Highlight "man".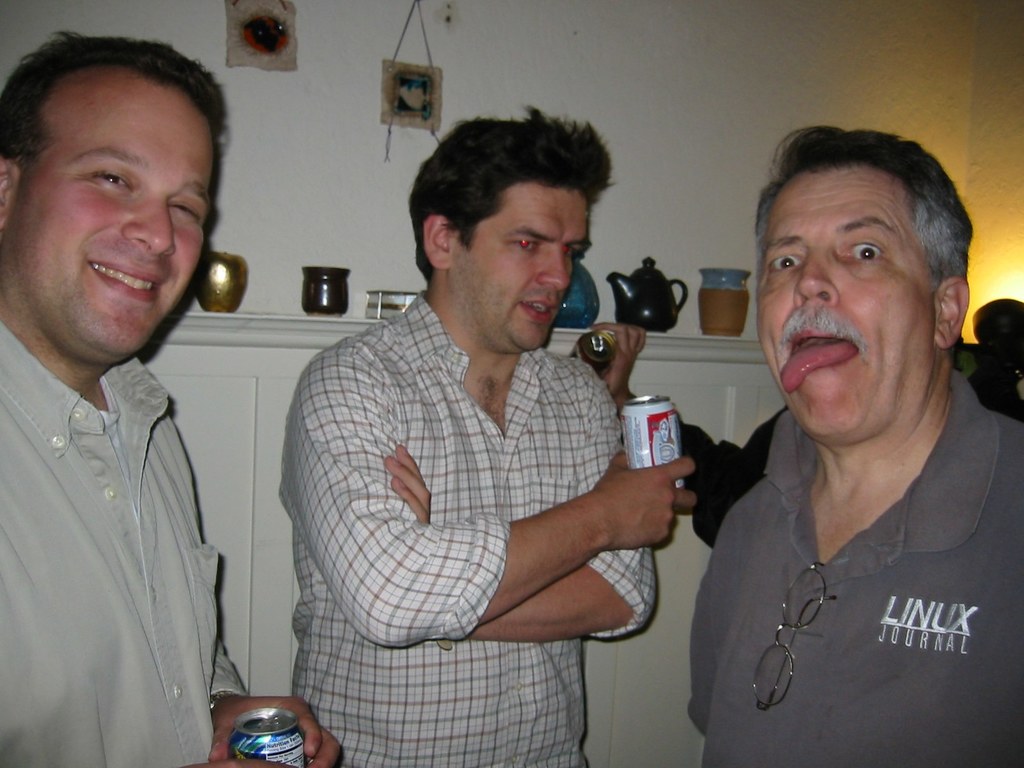
Highlighted region: <box>0,28,341,767</box>.
